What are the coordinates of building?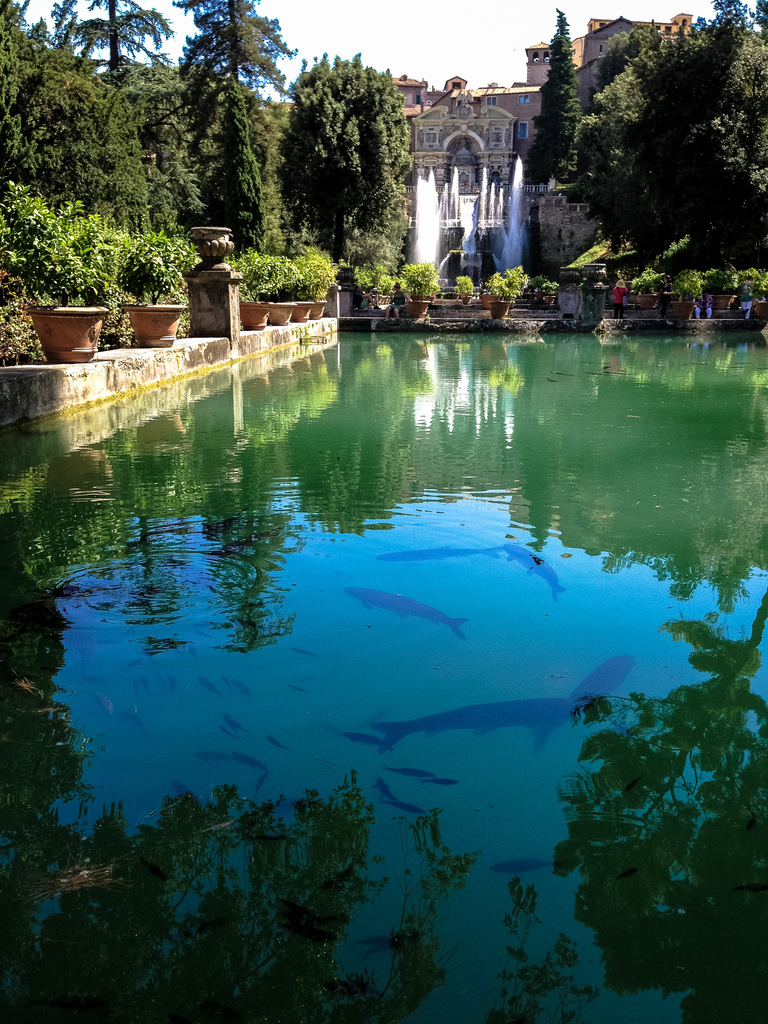
[385, 8, 696, 286].
